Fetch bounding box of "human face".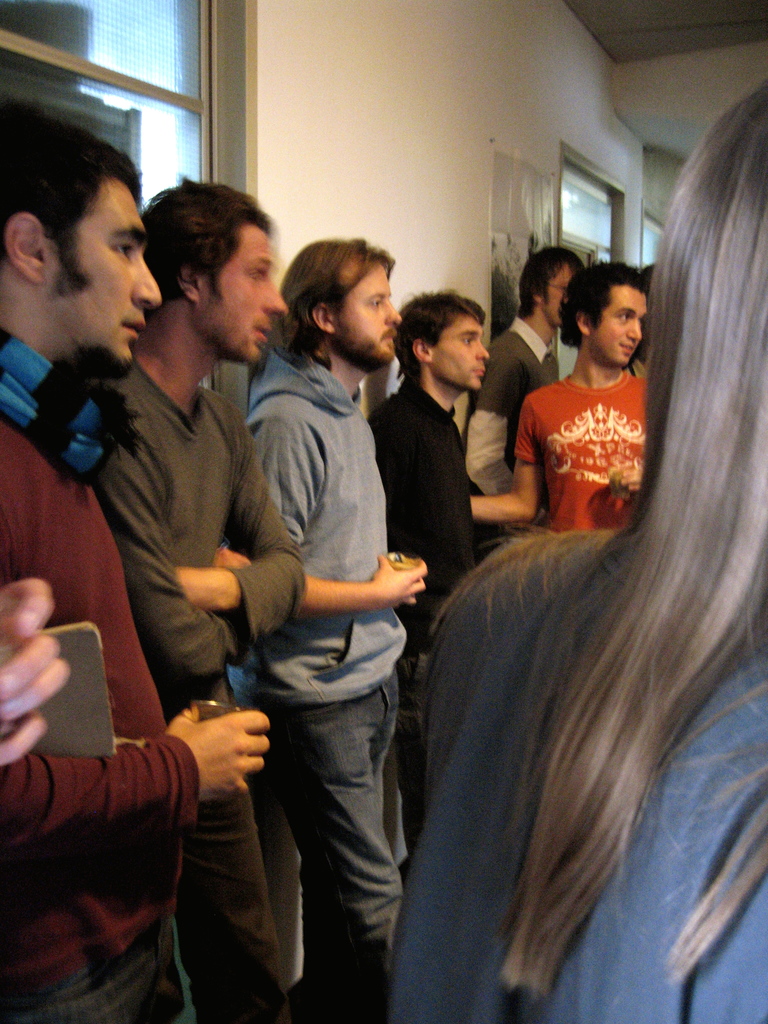
Bbox: [left=589, top=281, right=650, bottom=362].
